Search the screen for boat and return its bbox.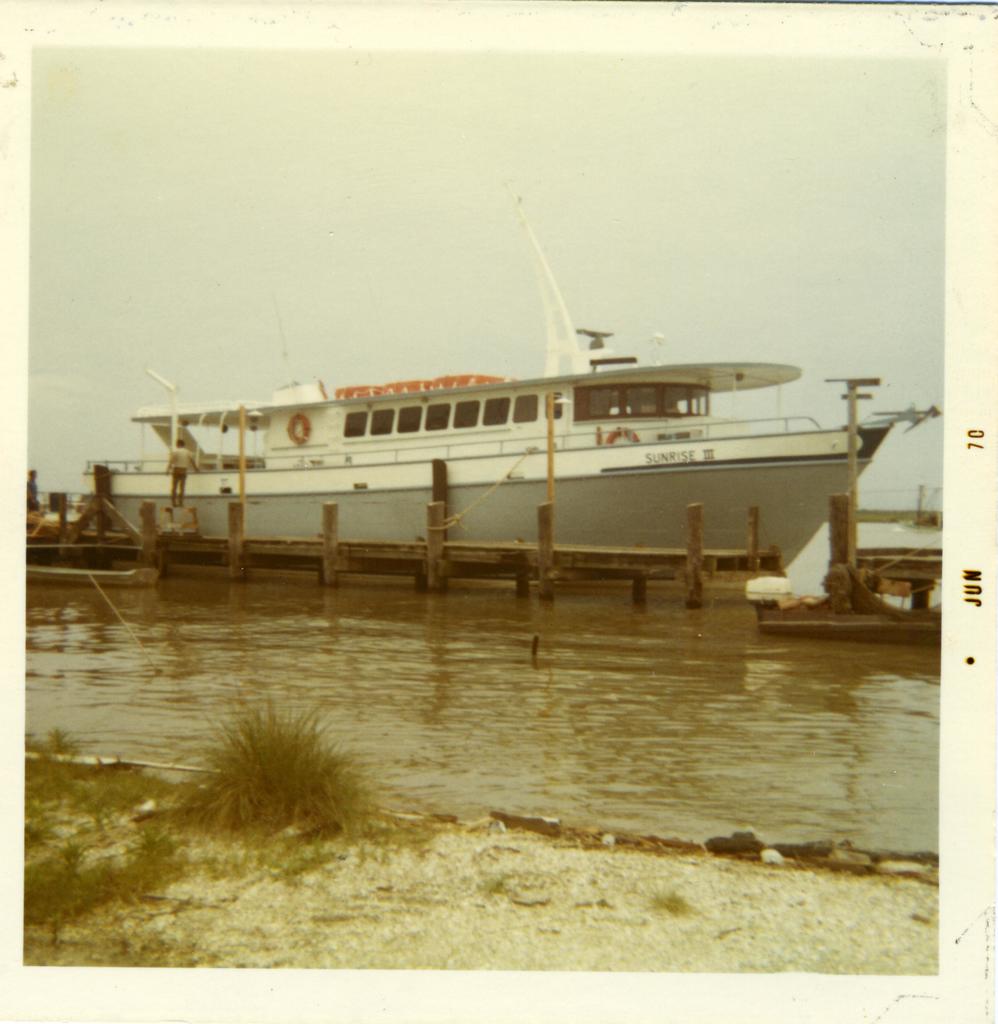
Found: bbox=(66, 214, 935, 583).
